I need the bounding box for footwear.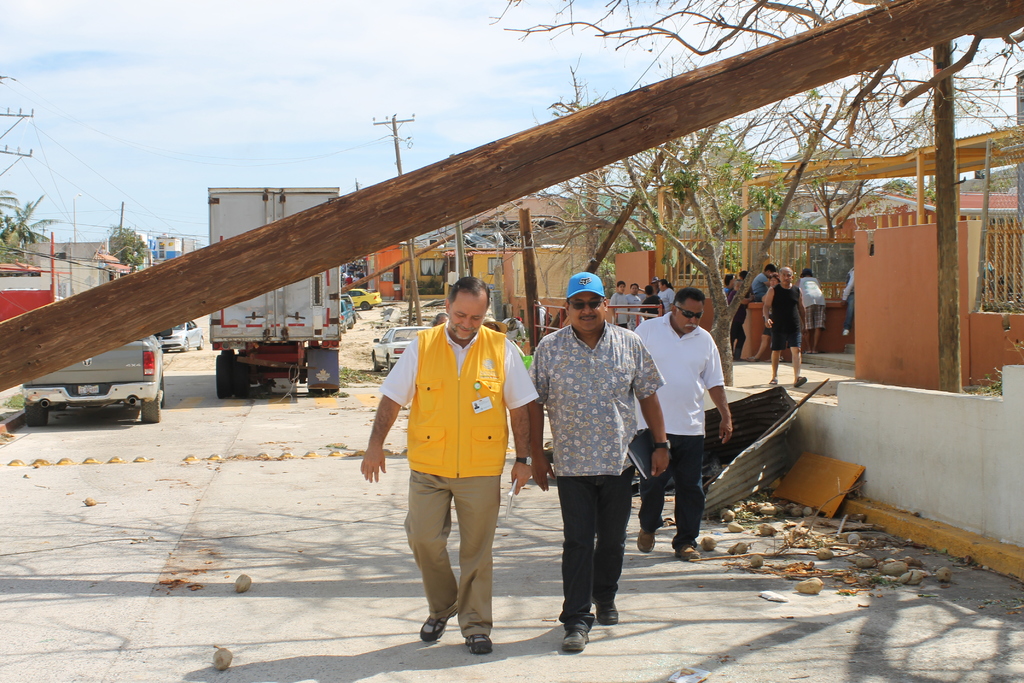
Here it is: (795,375,808,388).
